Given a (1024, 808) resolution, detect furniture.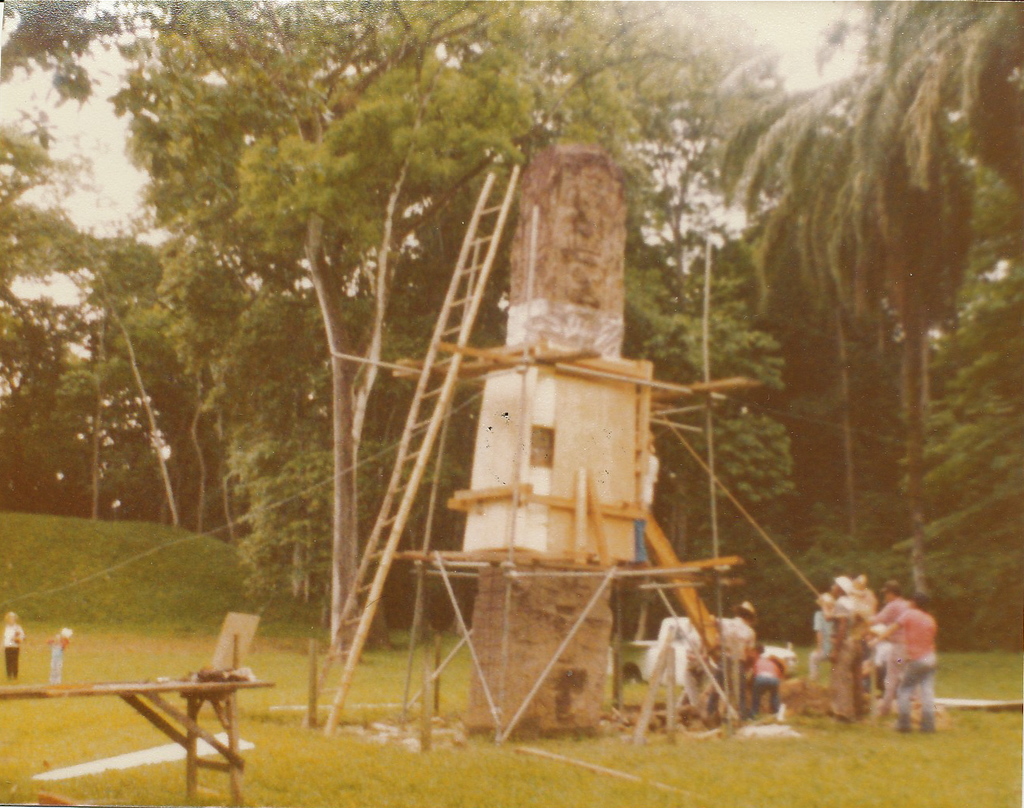
locate(0, 674, 280, 807).
